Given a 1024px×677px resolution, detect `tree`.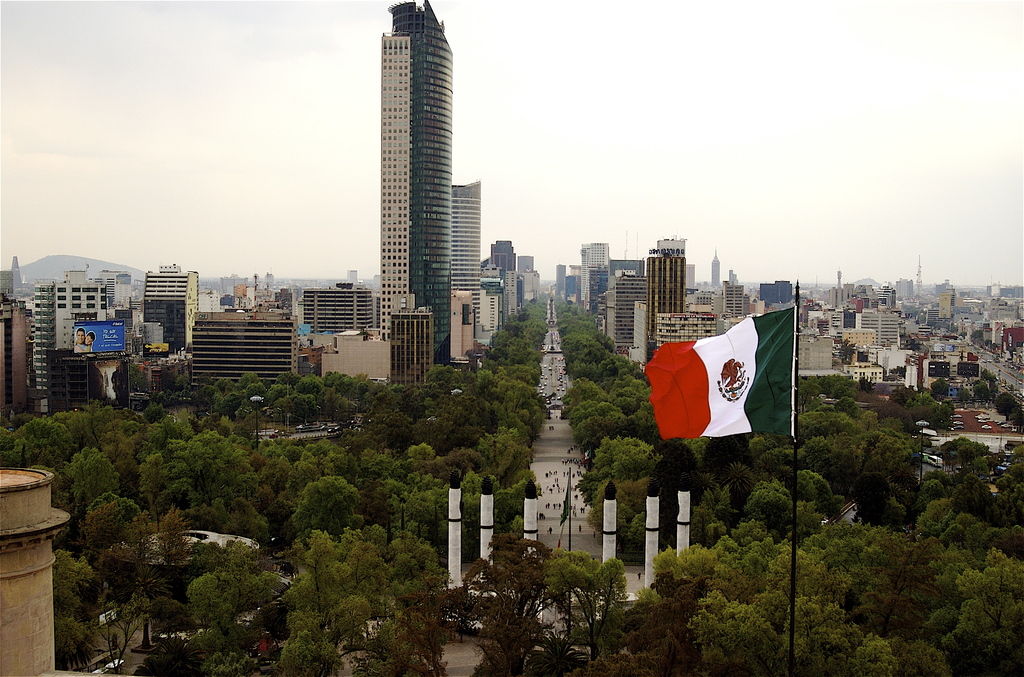
locate(1004, 347, 1017, 361).
